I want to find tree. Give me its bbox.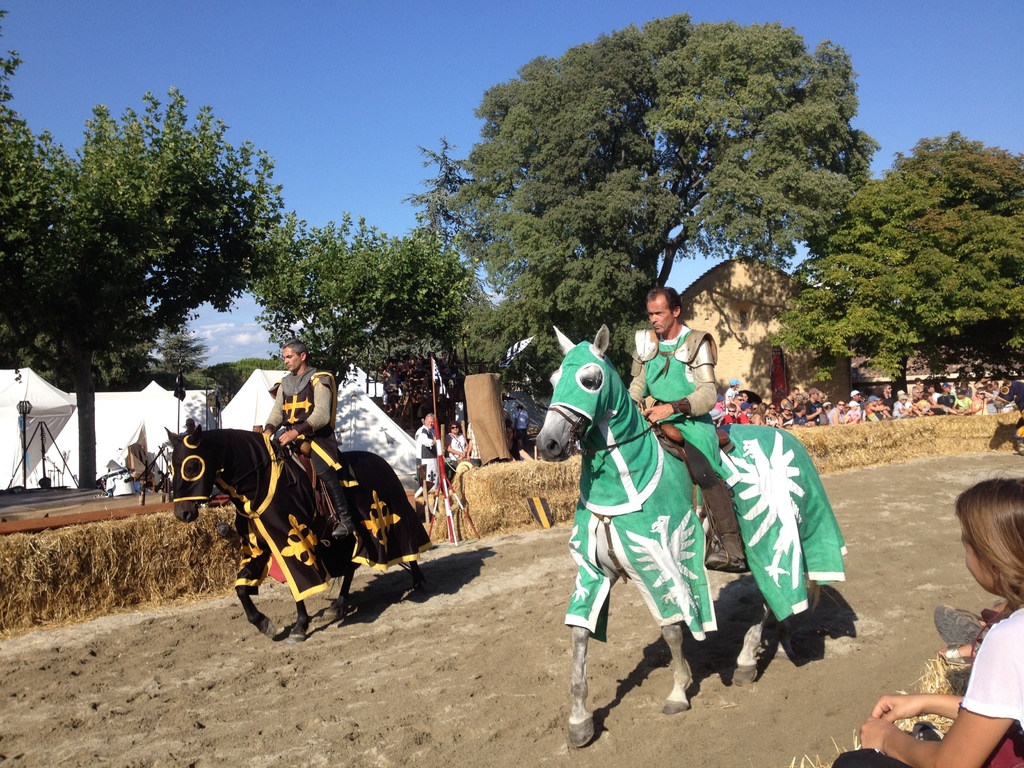
x1=1, y1=8, x2=284, y2=495.
